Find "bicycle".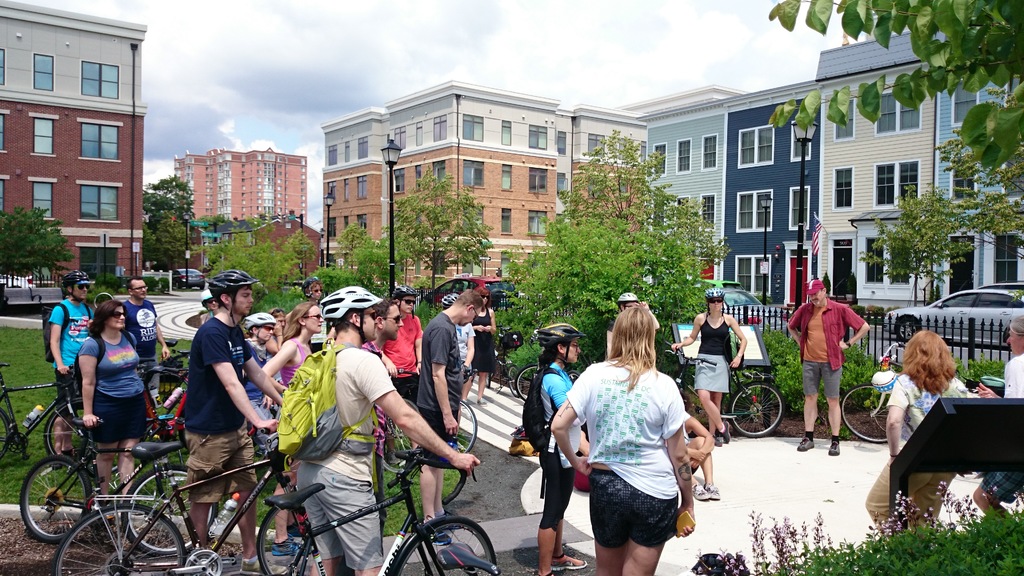
bbox(838, 387, 895, 445).
